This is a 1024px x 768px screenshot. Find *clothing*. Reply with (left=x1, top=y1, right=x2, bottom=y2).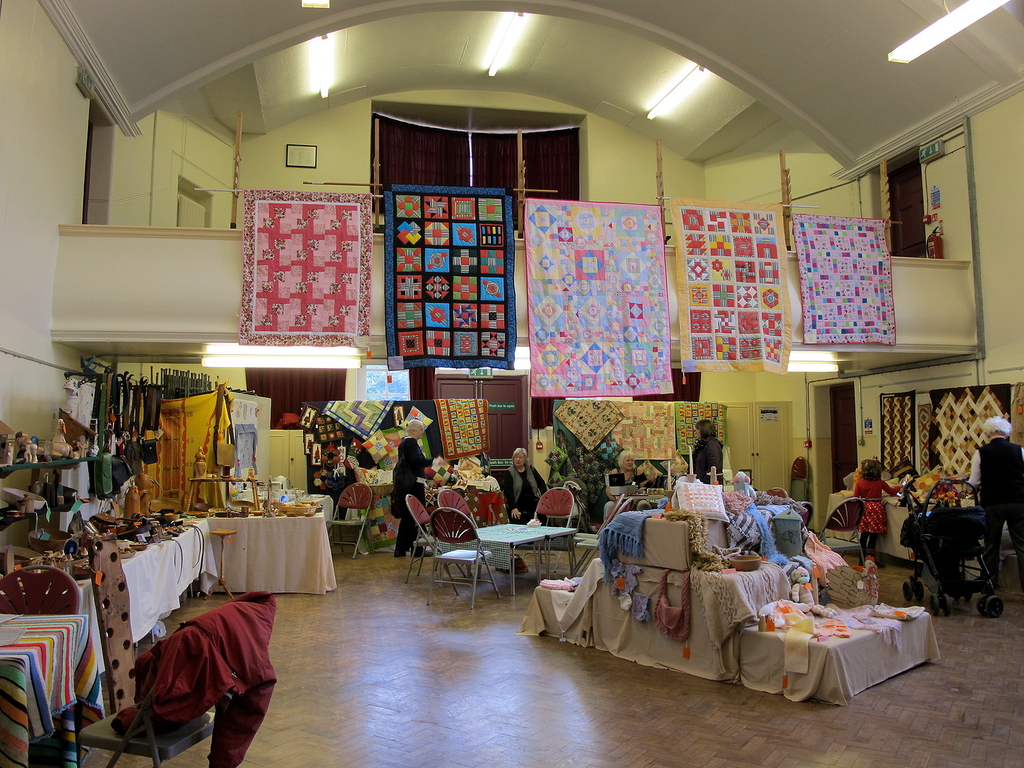
(left=390, top=432, right=427, bottom=553).
